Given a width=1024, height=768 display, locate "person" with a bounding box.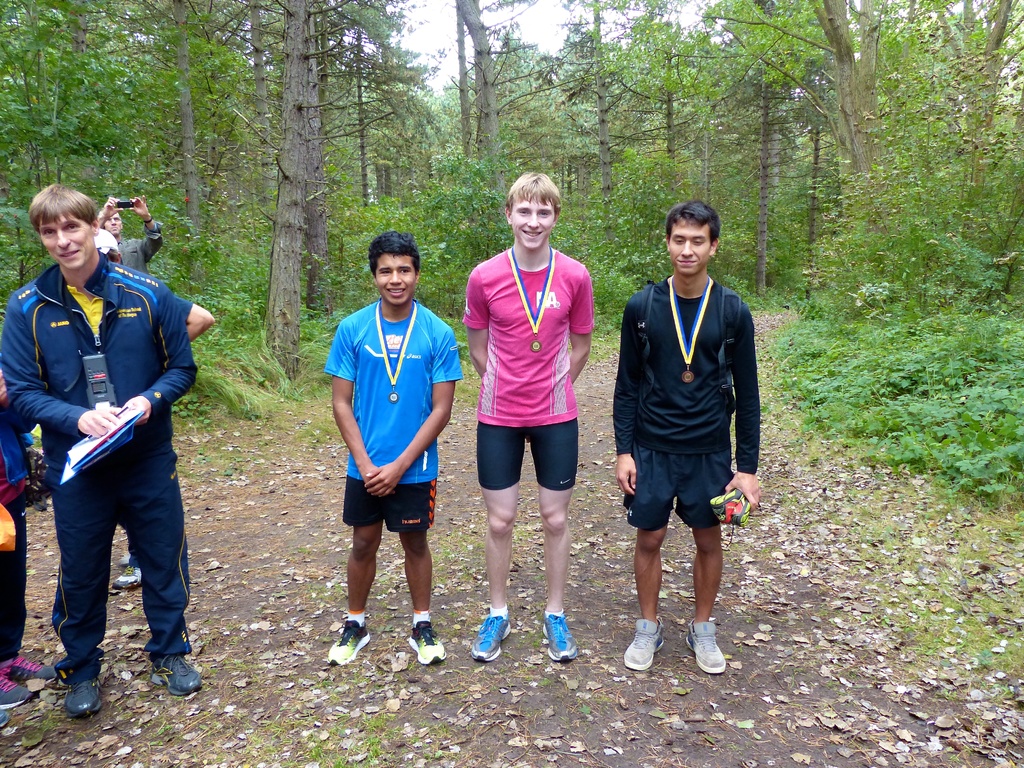
Located: (0,377,35,709).
